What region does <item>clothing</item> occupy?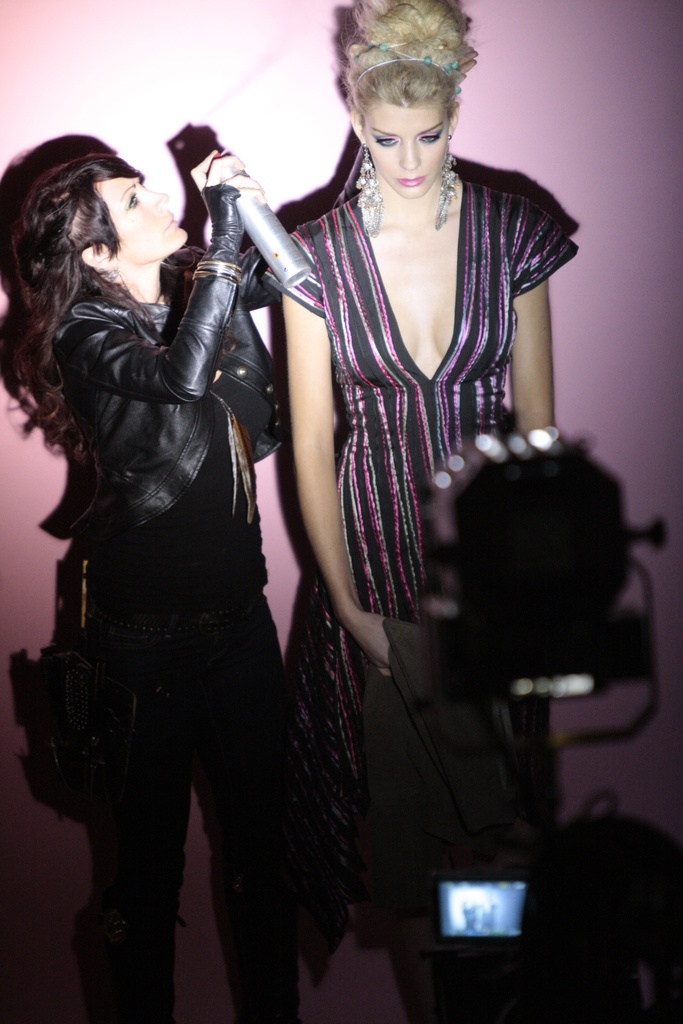
[265,168,579,951].
